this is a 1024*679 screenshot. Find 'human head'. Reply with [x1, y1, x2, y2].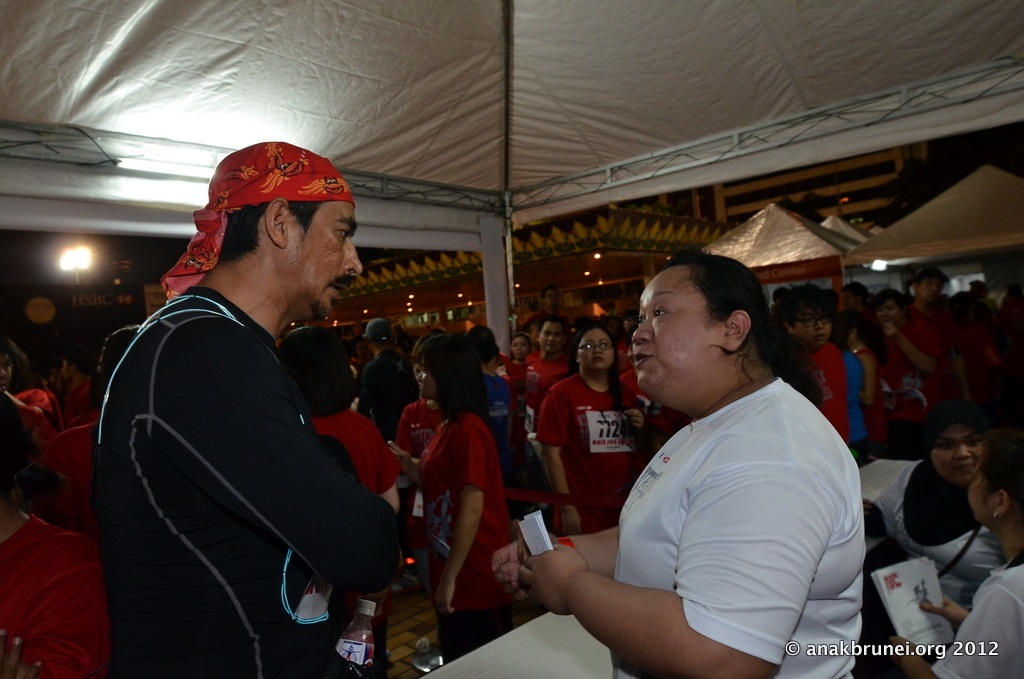
[966, 428, 1023, 533].
